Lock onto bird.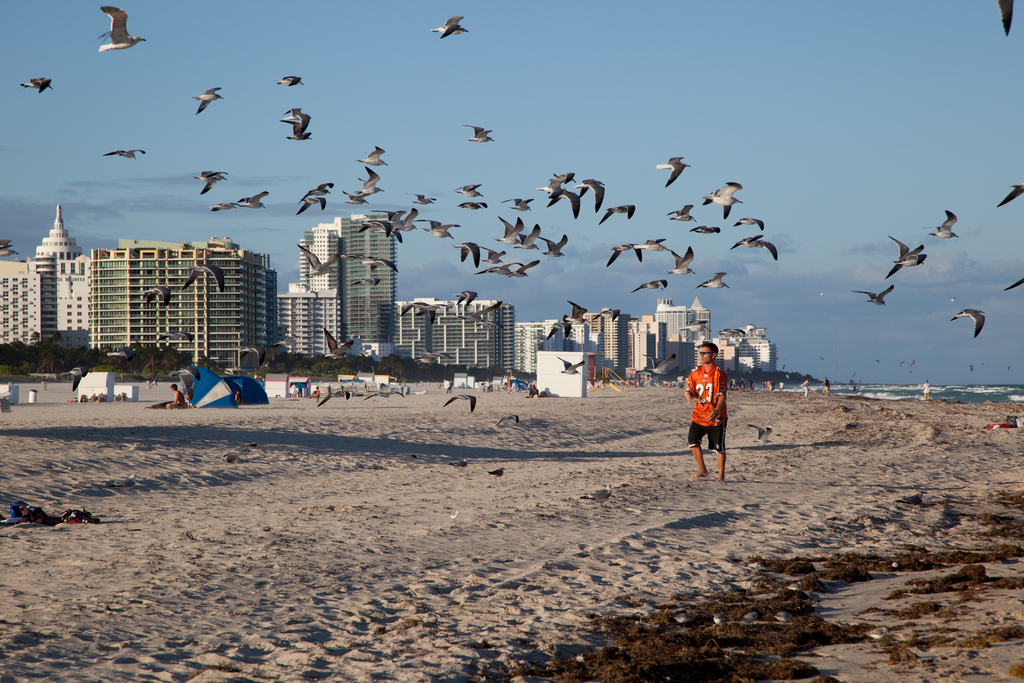
Locked: bbox=(848, 286, 895, 310).
